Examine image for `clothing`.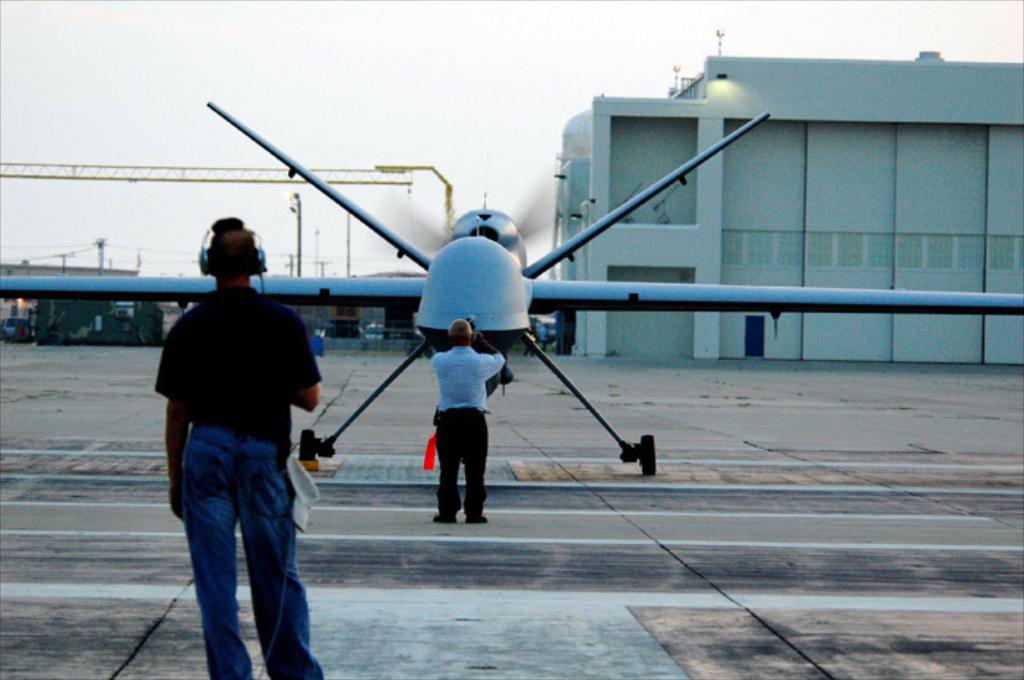
Examination result: box(427, 338, 503, 521).
